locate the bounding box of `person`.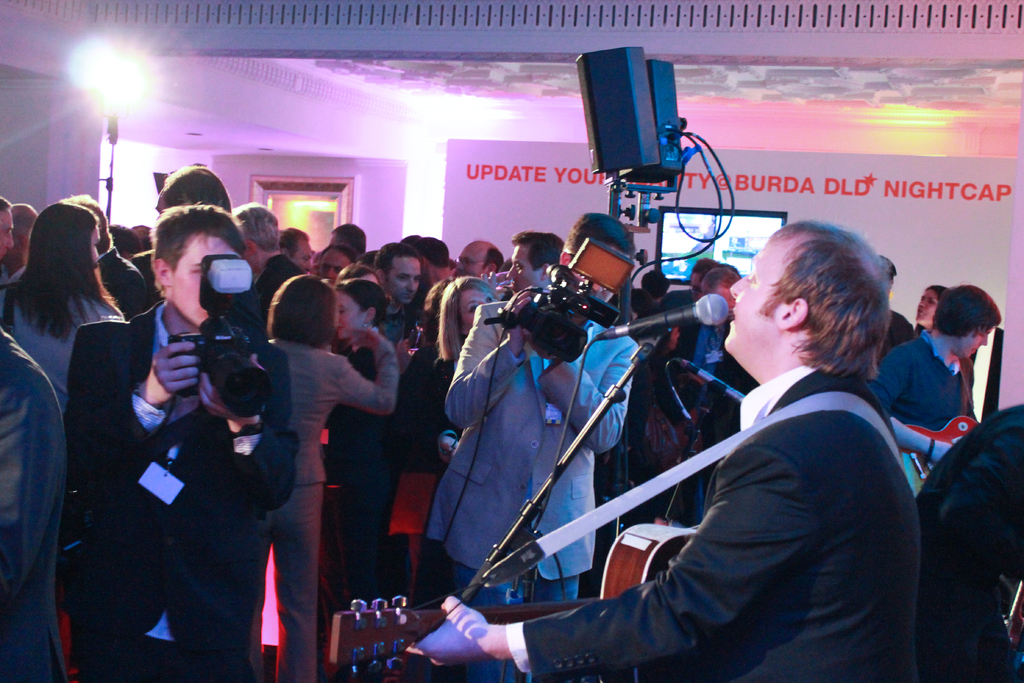
Bounding box: Rect(368, 222, 473, 306).
